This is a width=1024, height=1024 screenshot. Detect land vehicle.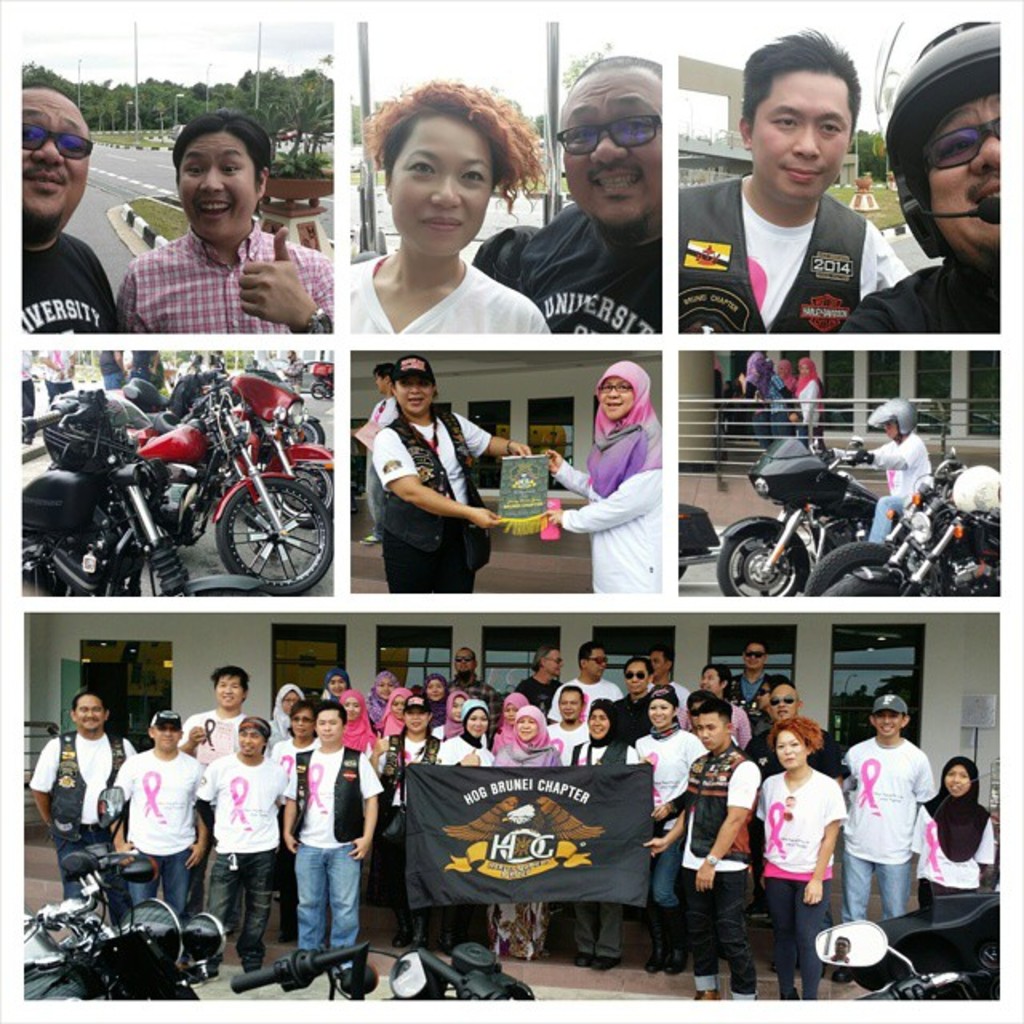
{"x1": 803, "y1": 453, "x2": 1002, "y2": 594}.
